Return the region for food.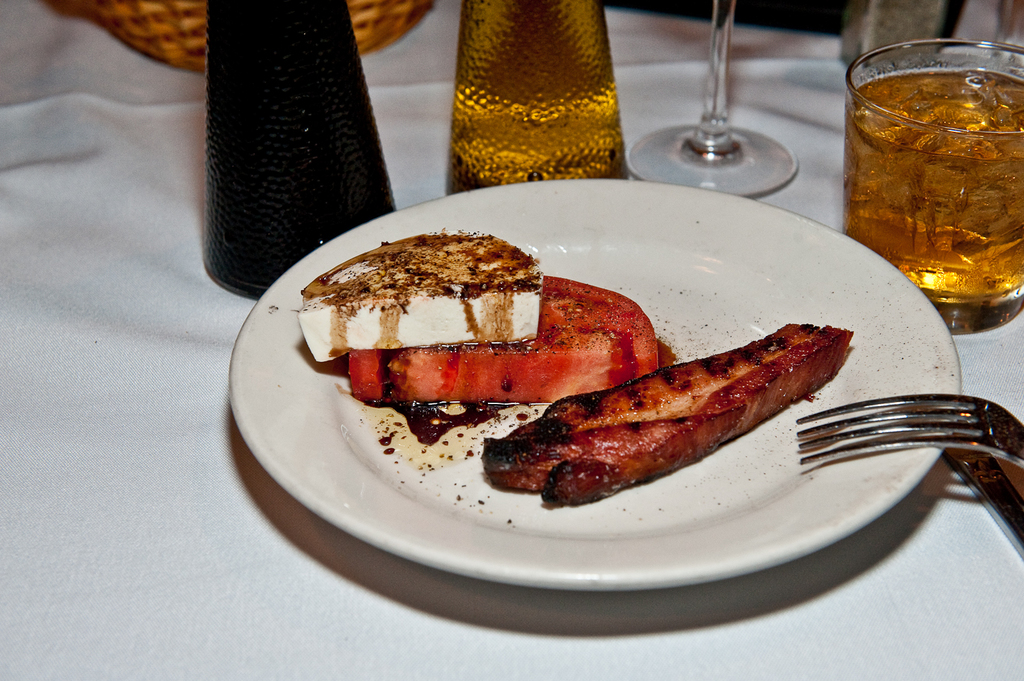
342:271:665:403.
